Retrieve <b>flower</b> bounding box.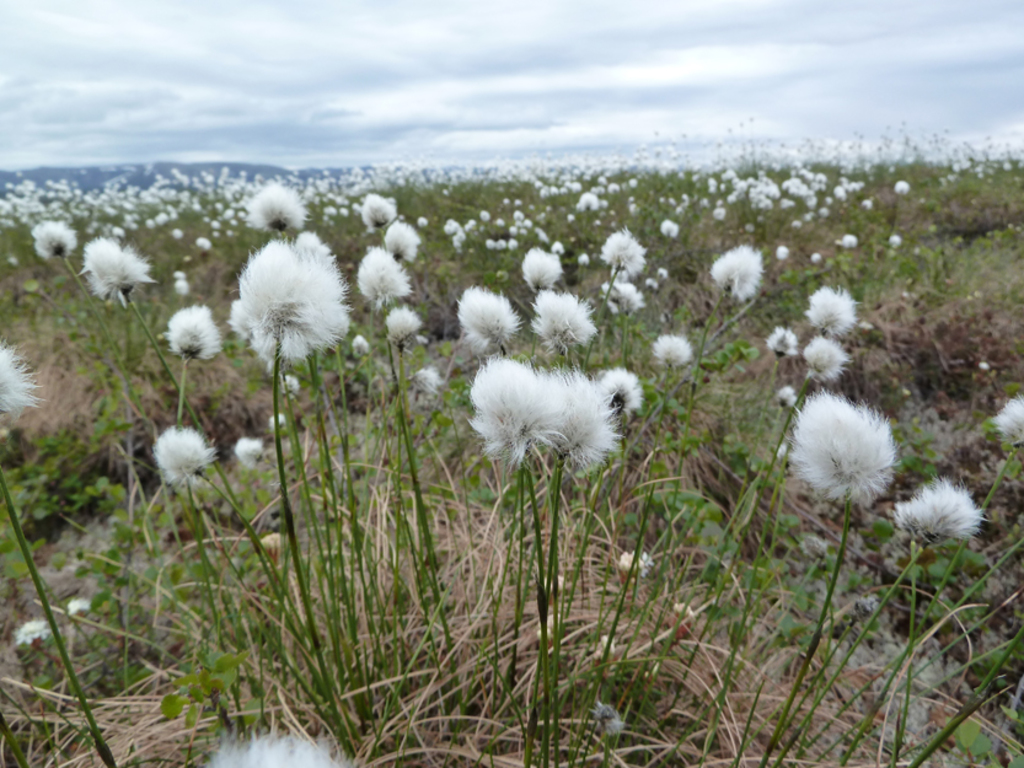
Bounding box: (left=245, top=177, right=311, bottom=230).
